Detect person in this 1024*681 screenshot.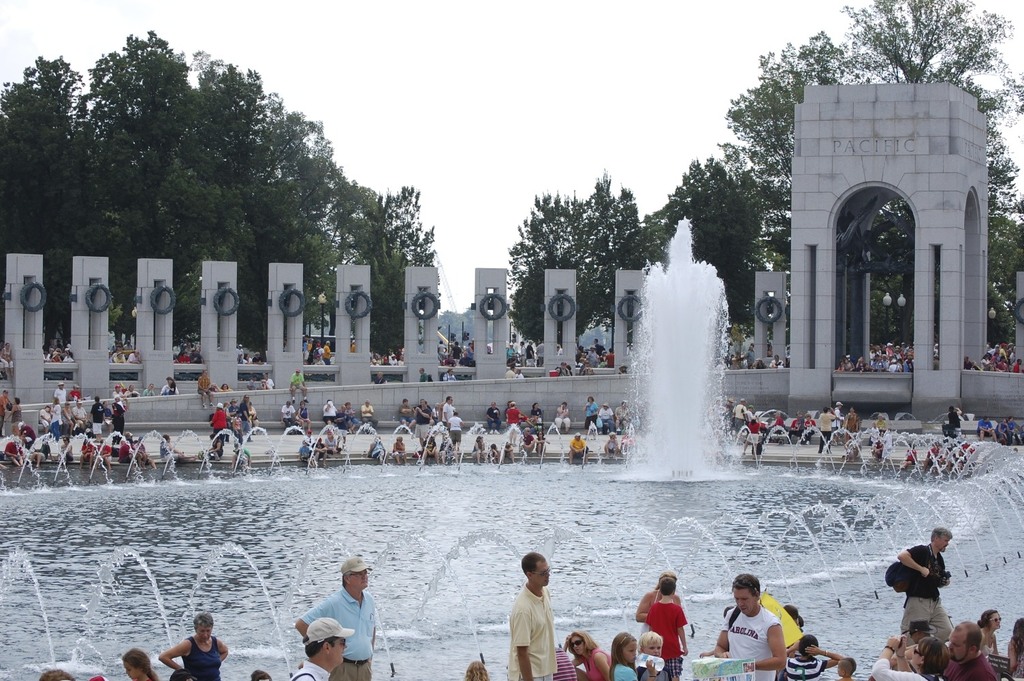
Detection: bbox(436, 368, 458, 383).
